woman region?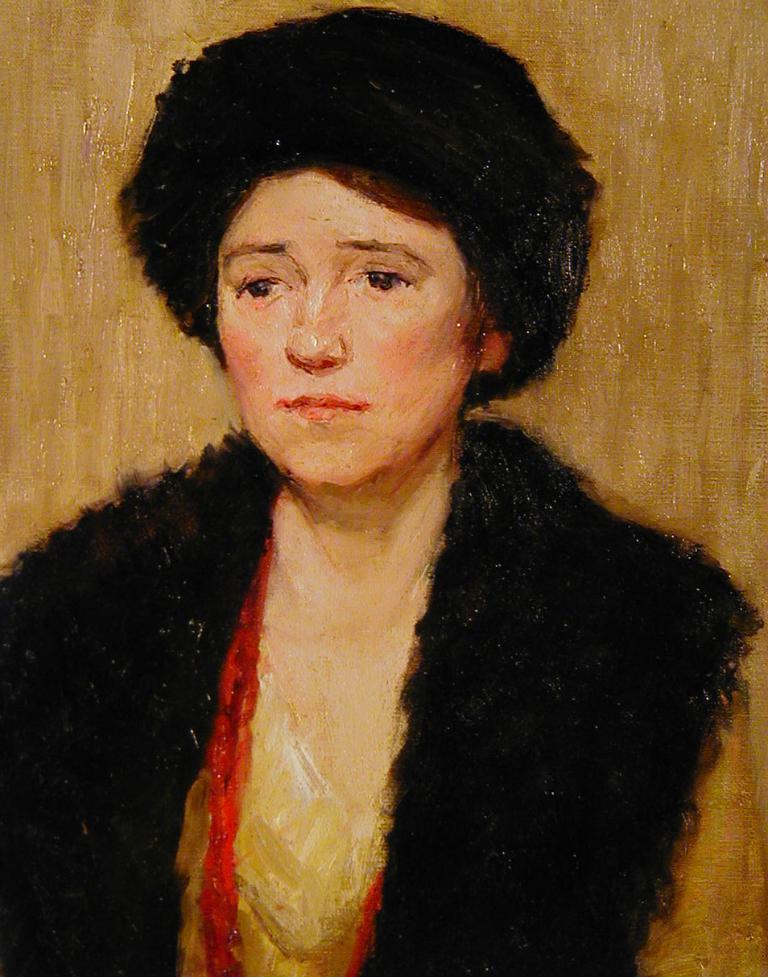
(x1=20, y1=90, x2=704, y2=967)
